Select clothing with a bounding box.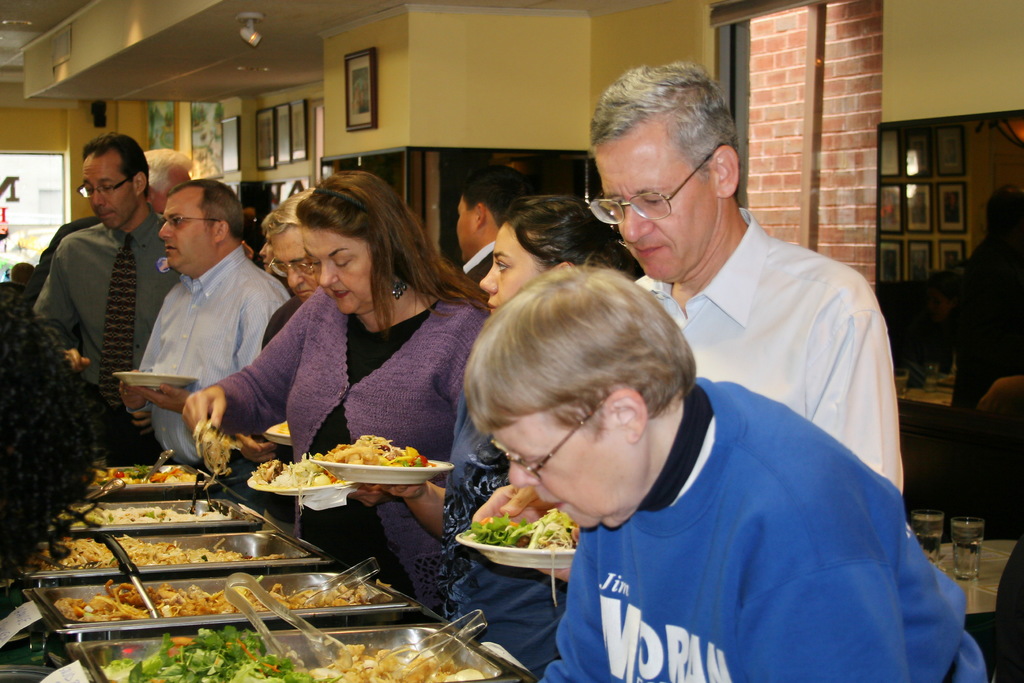
<region>41, 204, 192, 467</region>.
